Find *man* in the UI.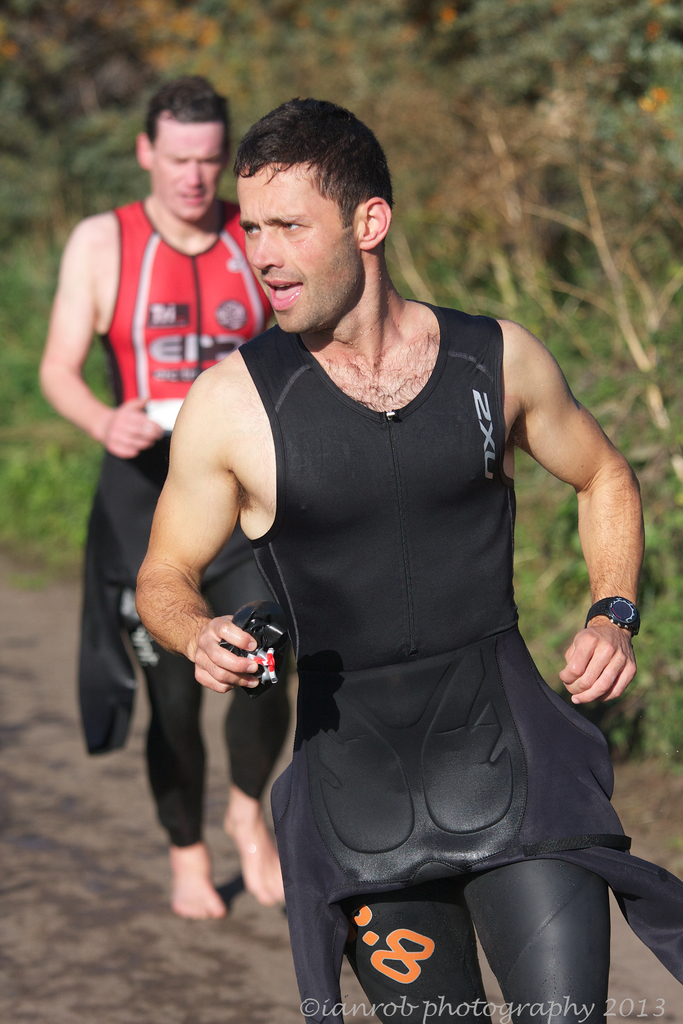
UI element at 38/72/290/921.
